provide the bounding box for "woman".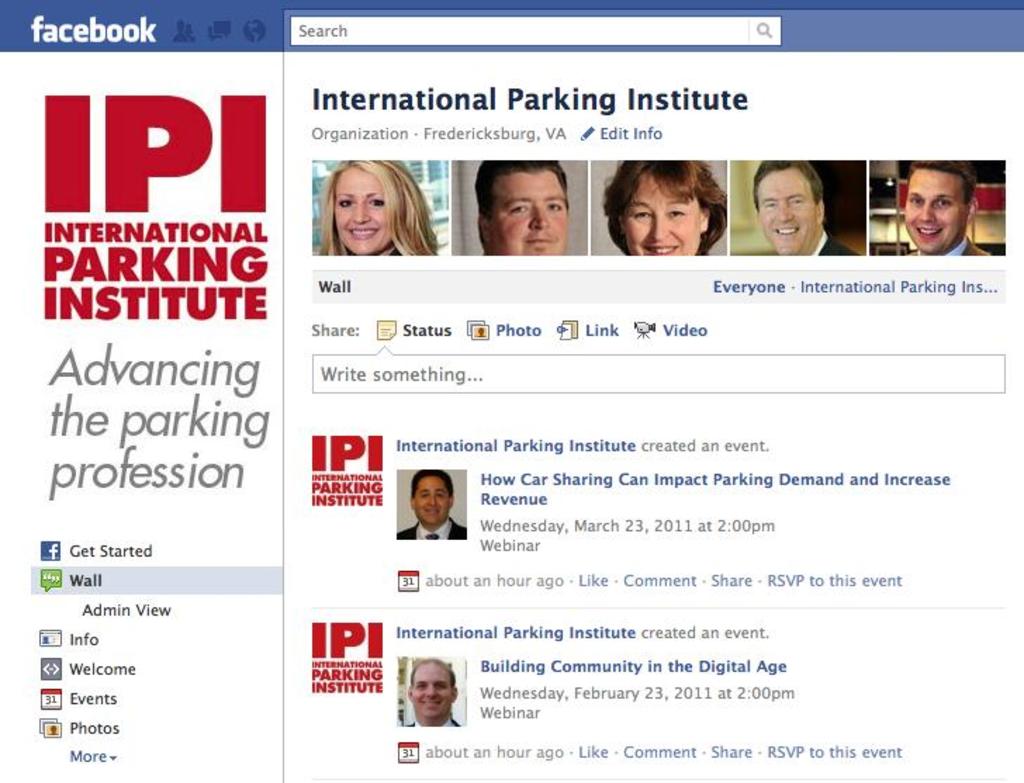
{"x1": 294, "y1": 148, "x2": 460, "y2": 274}.
